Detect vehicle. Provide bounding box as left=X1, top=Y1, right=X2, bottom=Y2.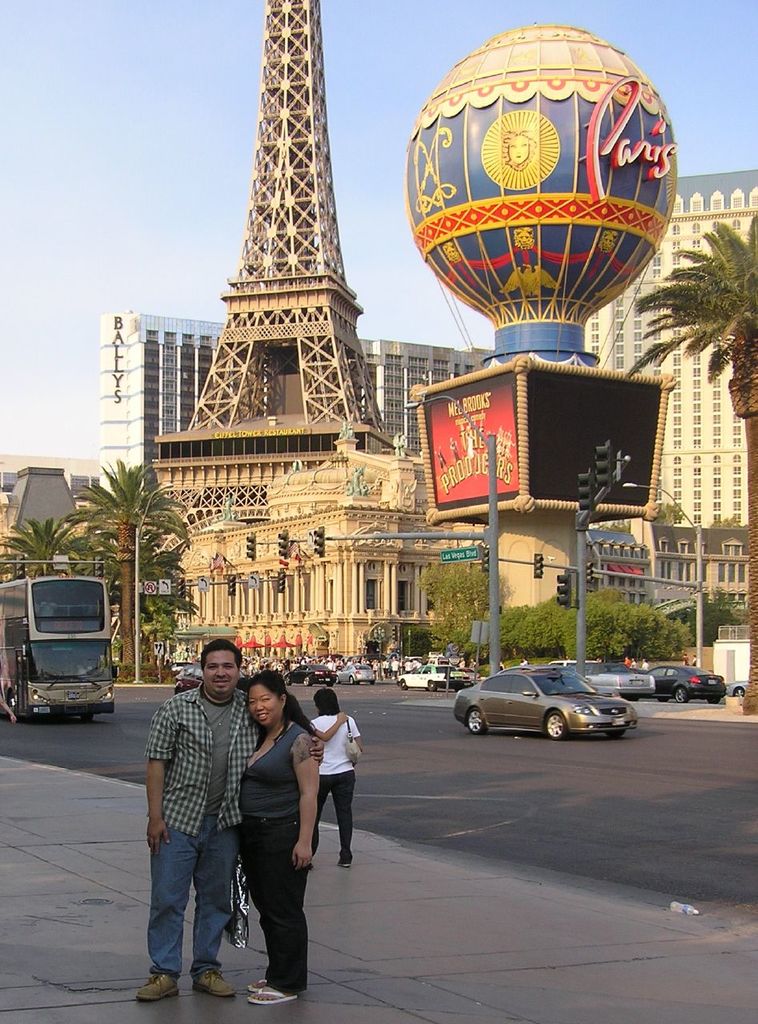
left=726, top=679, right=756, bottom=697.
